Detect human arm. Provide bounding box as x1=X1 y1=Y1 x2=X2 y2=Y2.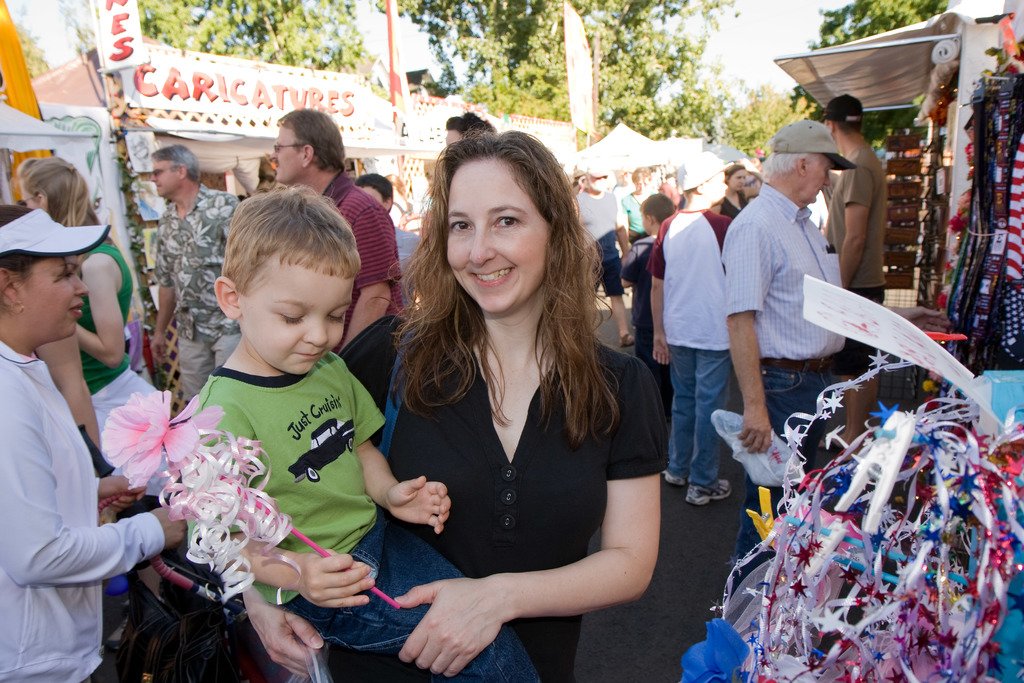
x1=621 y1=194 x2=634 y2=229.
